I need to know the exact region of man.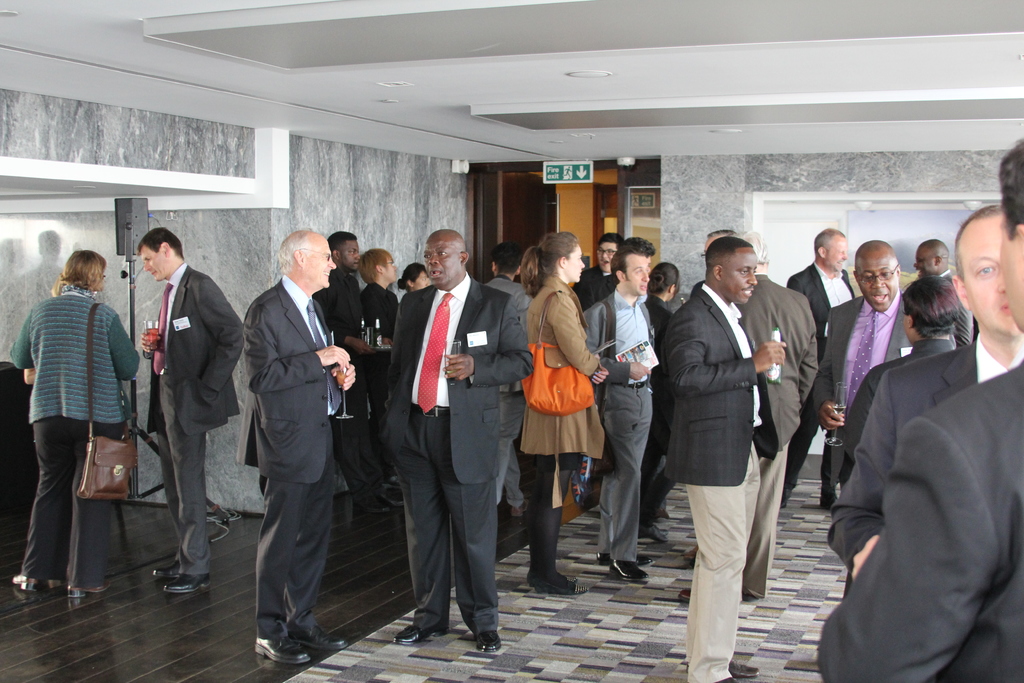
Region: 810:136:1023:682.
